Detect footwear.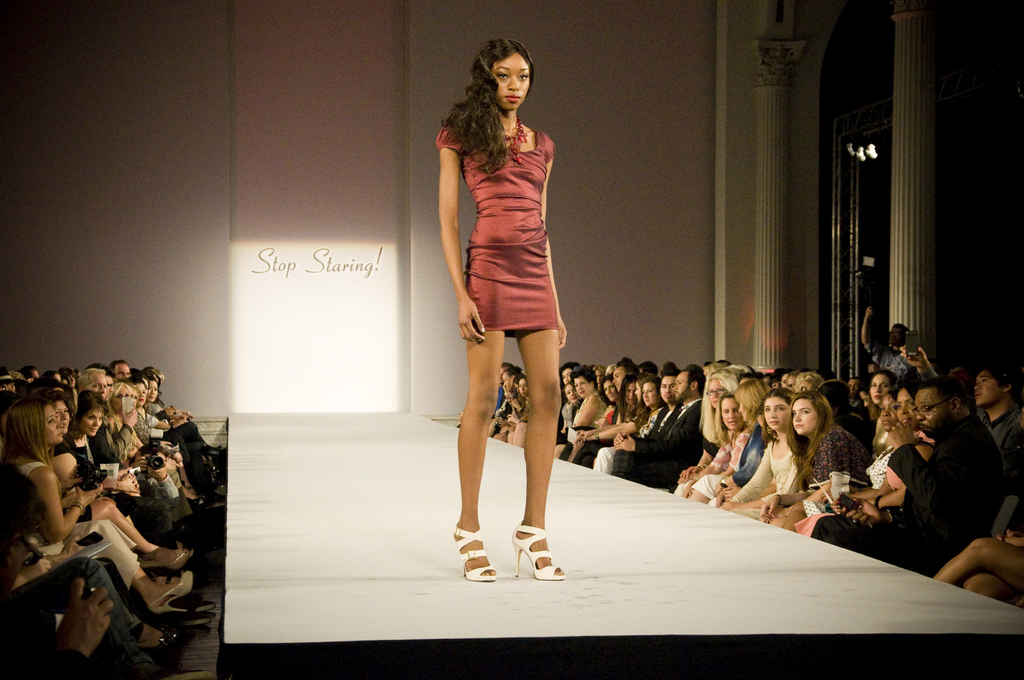
Detected at x1=149 y1=547 x2=191 y2=565.
